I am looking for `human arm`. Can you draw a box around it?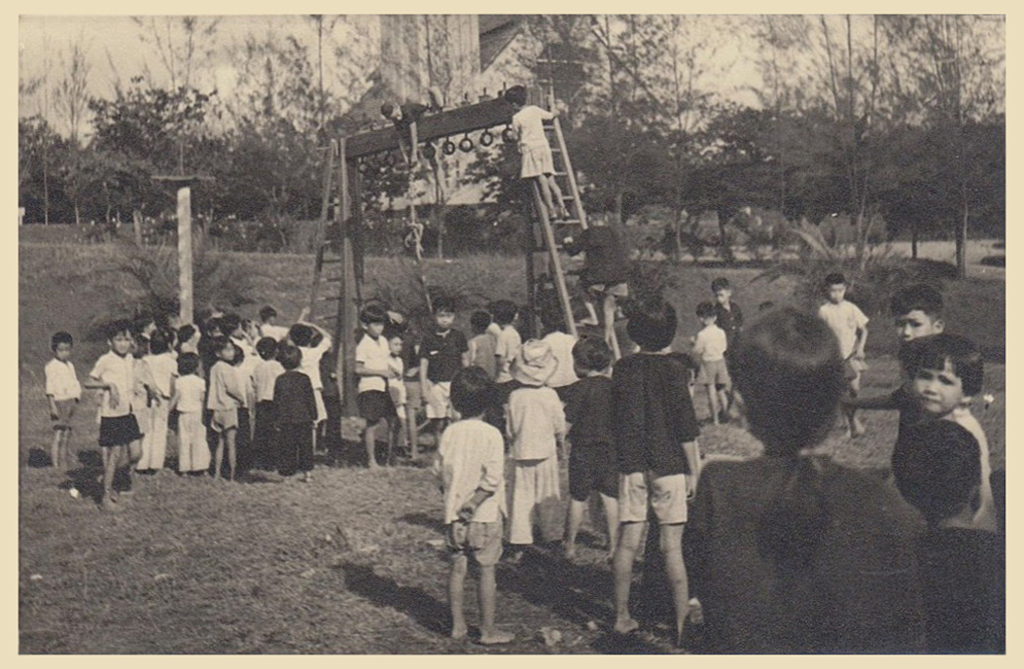
Sure, the bounding box is 397:127:411:164.
